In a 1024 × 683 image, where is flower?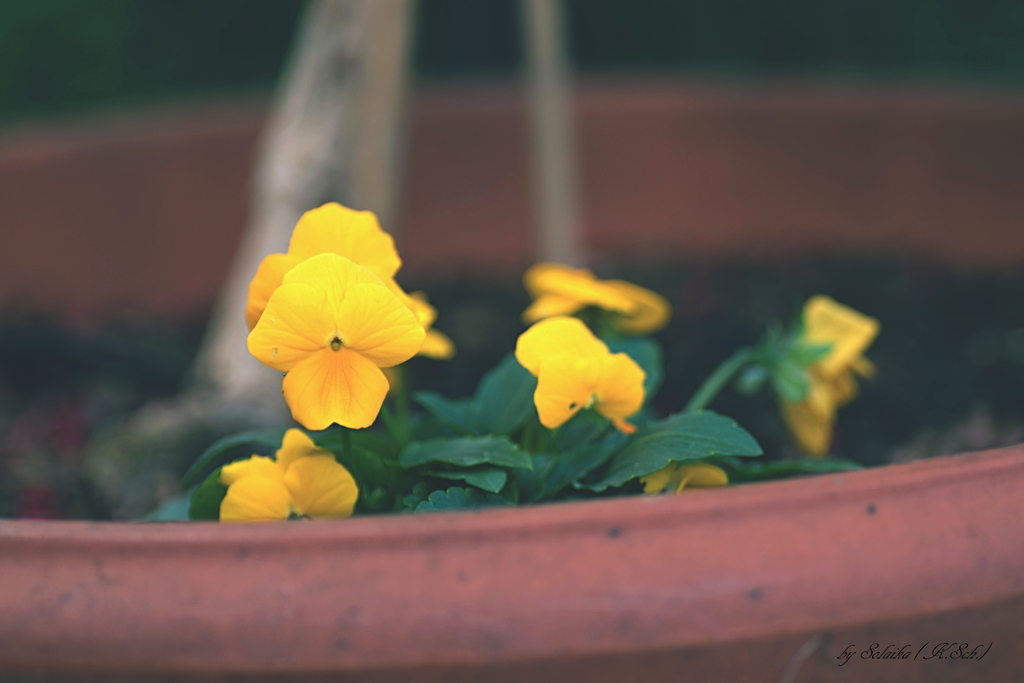
l=776, t=297, r=879, b=461.
